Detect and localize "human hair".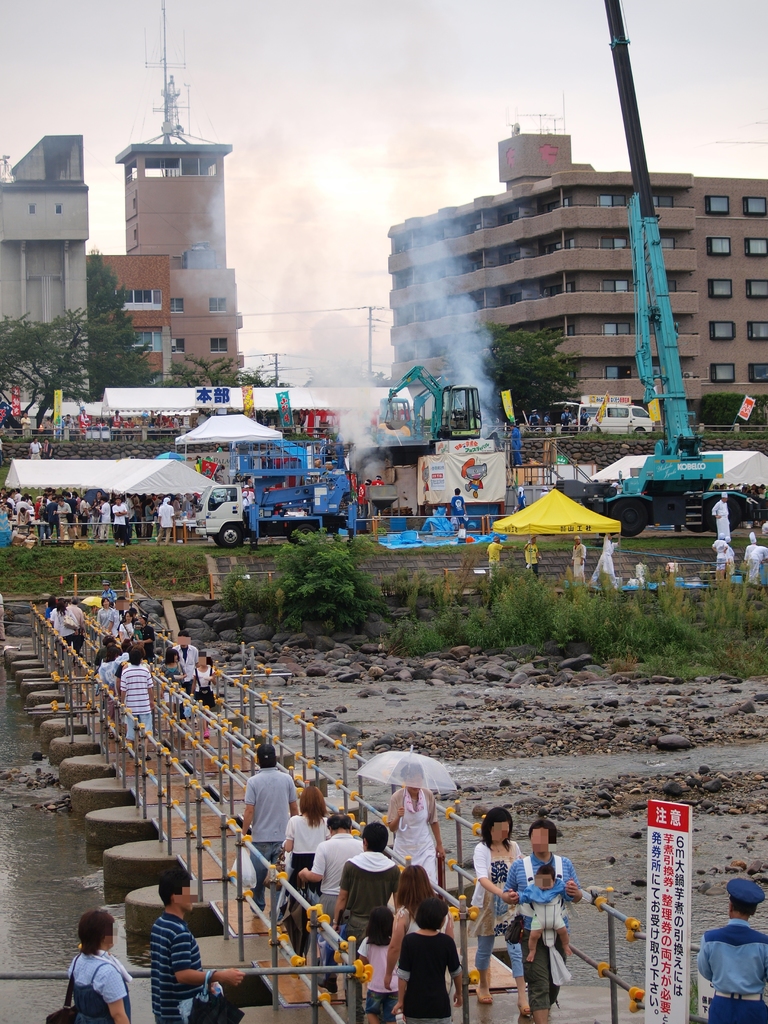
Localized at locate(300, 787, 331, 833).
